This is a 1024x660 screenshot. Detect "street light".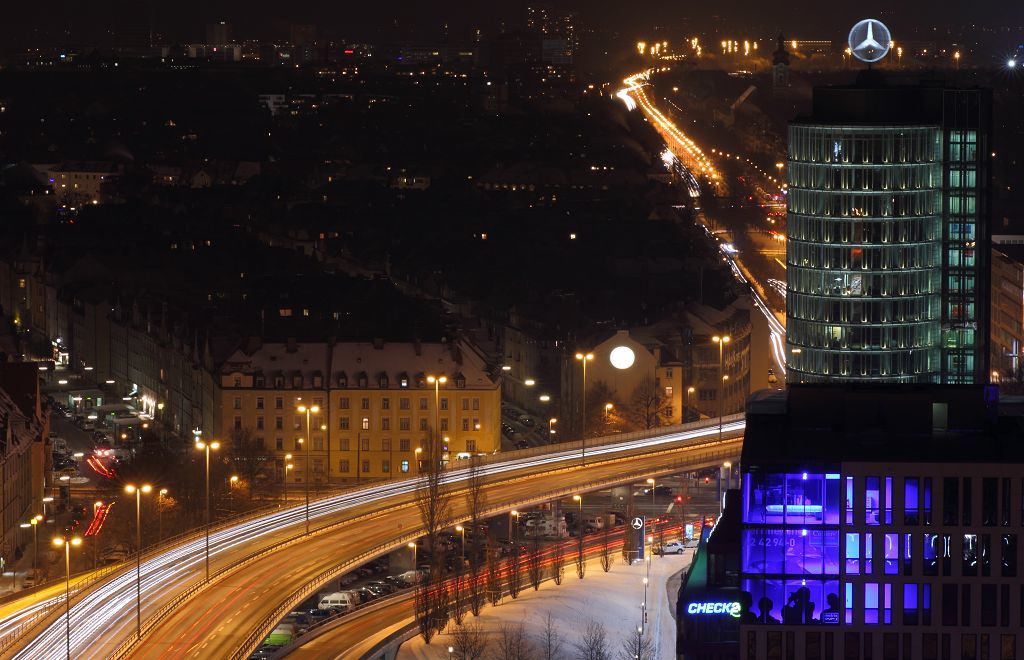
locate(513, 507, 524, 556).
